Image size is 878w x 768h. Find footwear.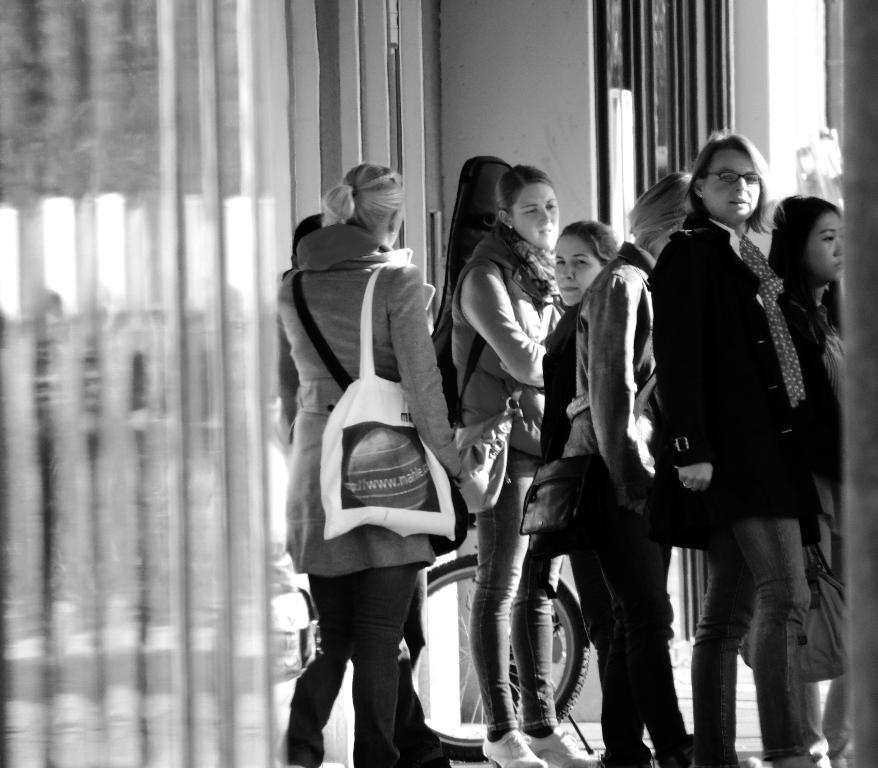
{"left": 485, "top": 735, "right": 544, "bottom": 767}.
